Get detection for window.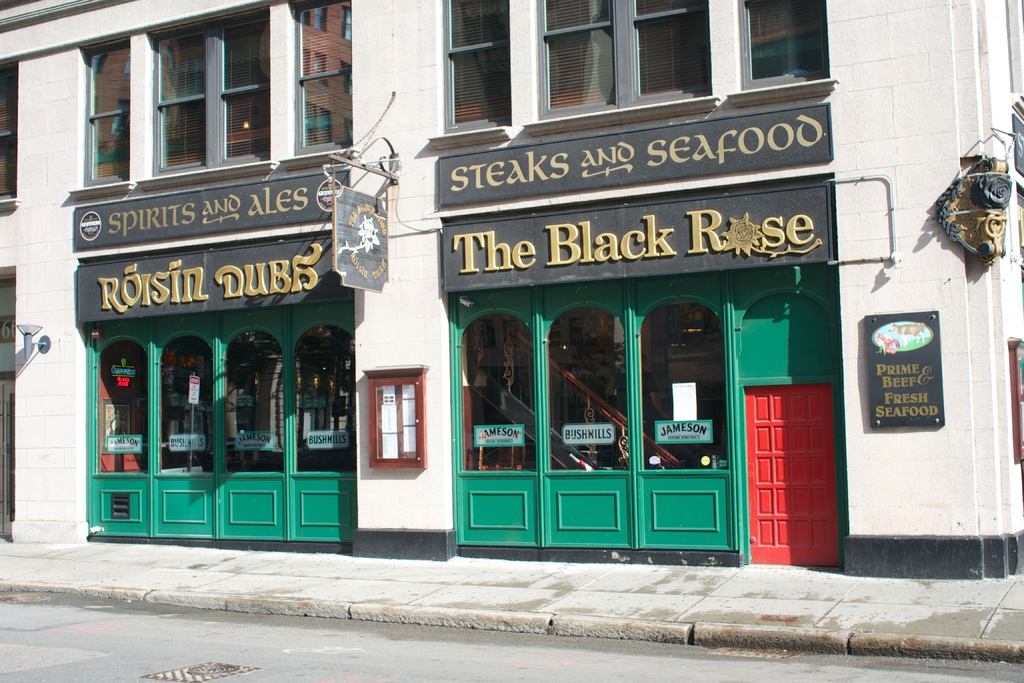
Detection: [left=442, top=0, right=510, bottom=128].
